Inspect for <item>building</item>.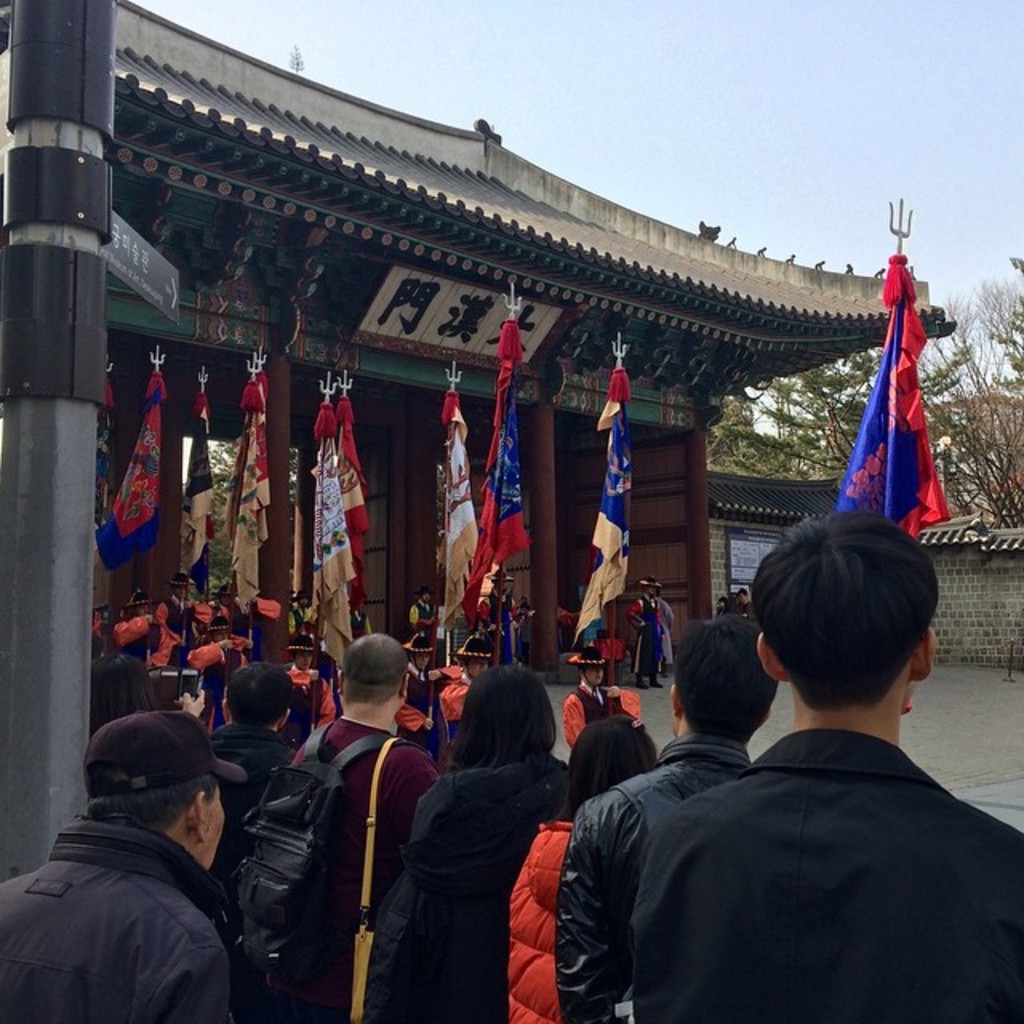
Inspection: (x1=707, y1=480, x2=834, y2=619).
